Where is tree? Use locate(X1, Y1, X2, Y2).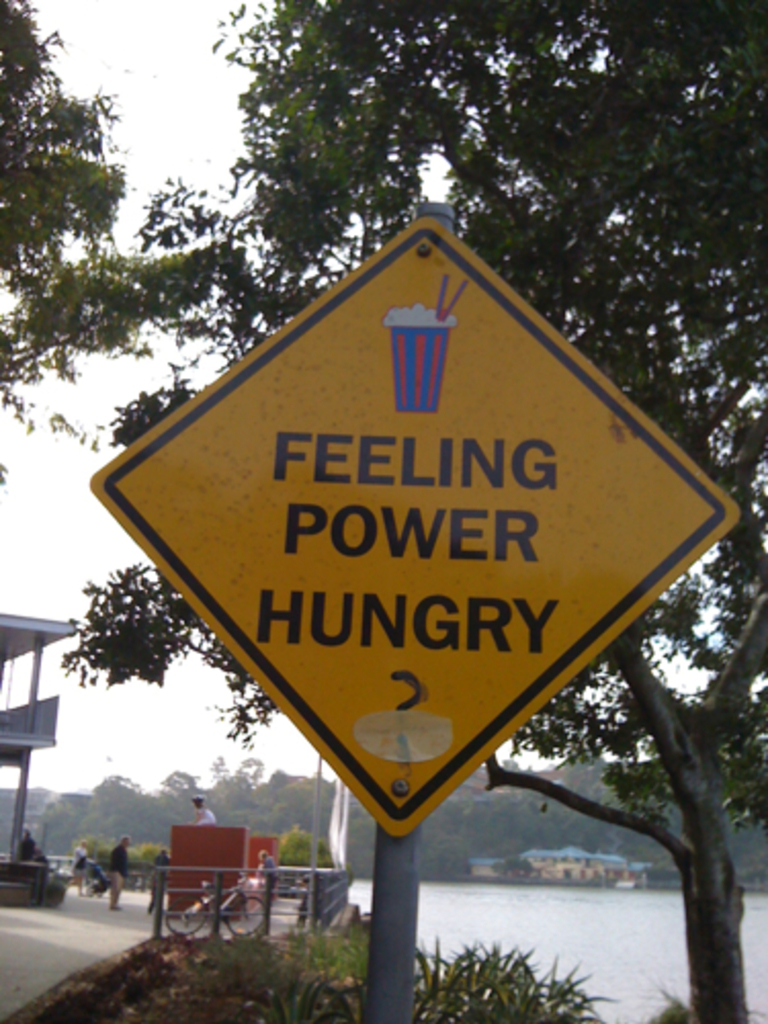
locate(51, 782, 98, 852).
